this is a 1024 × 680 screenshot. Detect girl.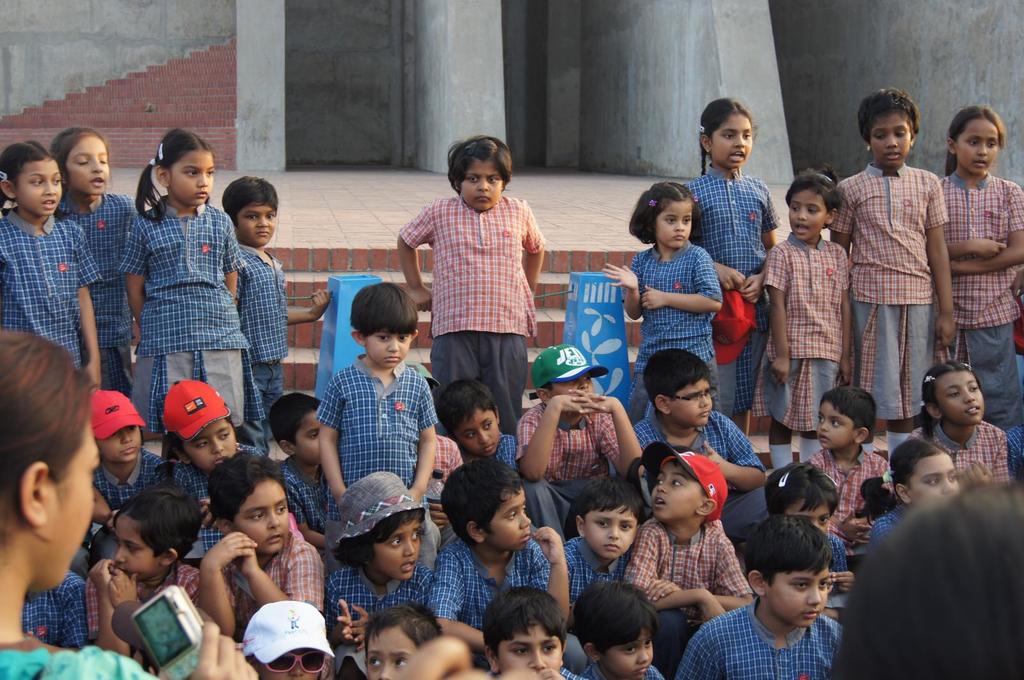
detection(0, 135, 104, 381).
